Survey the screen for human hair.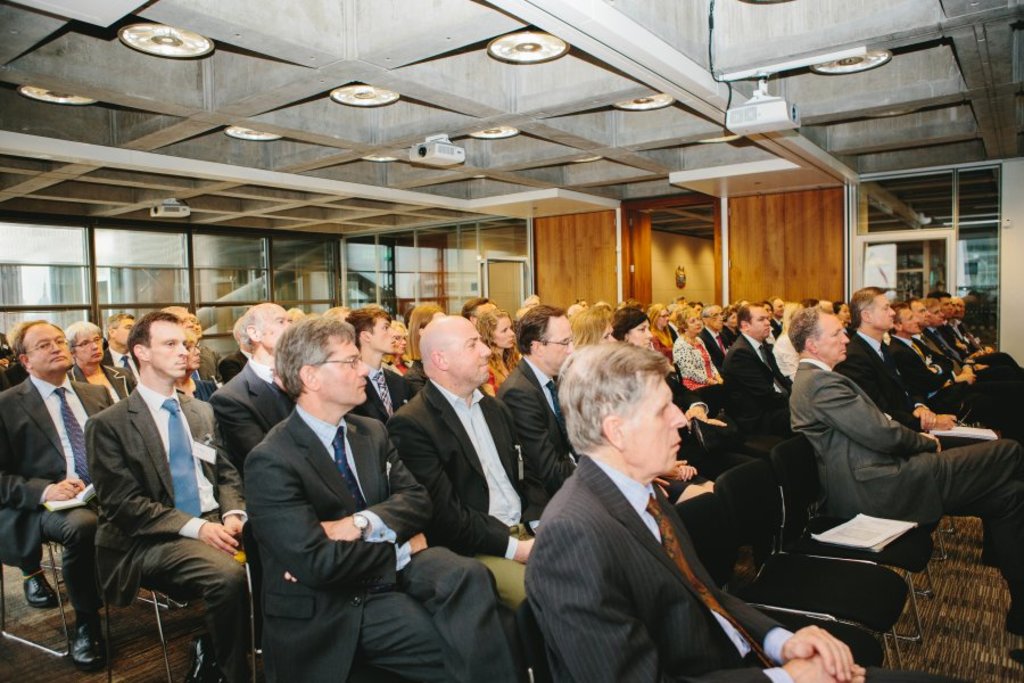
Survey found: 786:302:835:351.
